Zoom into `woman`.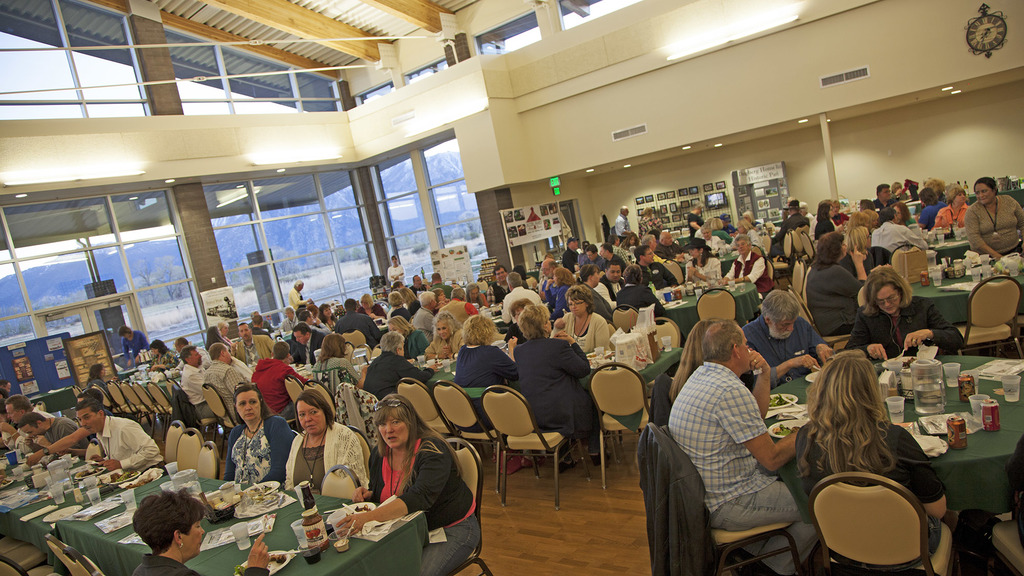
Zoom target: pyautogui.locateOnScreen(216, 319, 235, 345).
